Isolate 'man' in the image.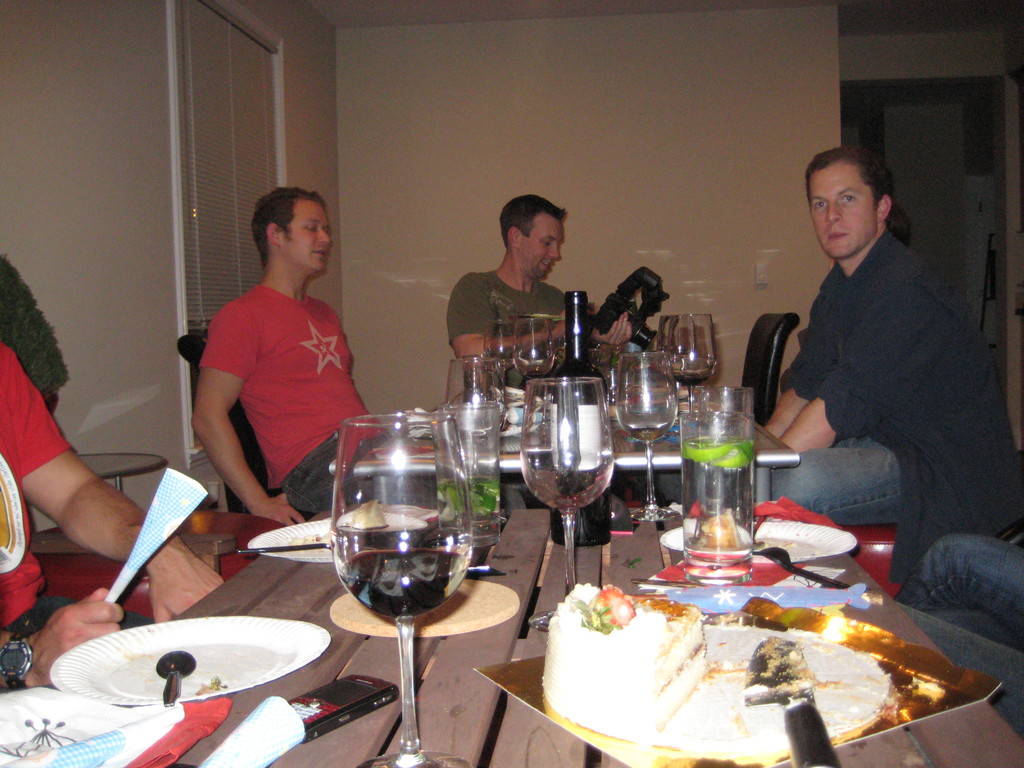
Isolated region: [x1=0, y1=335, x2=225, y2=709].
